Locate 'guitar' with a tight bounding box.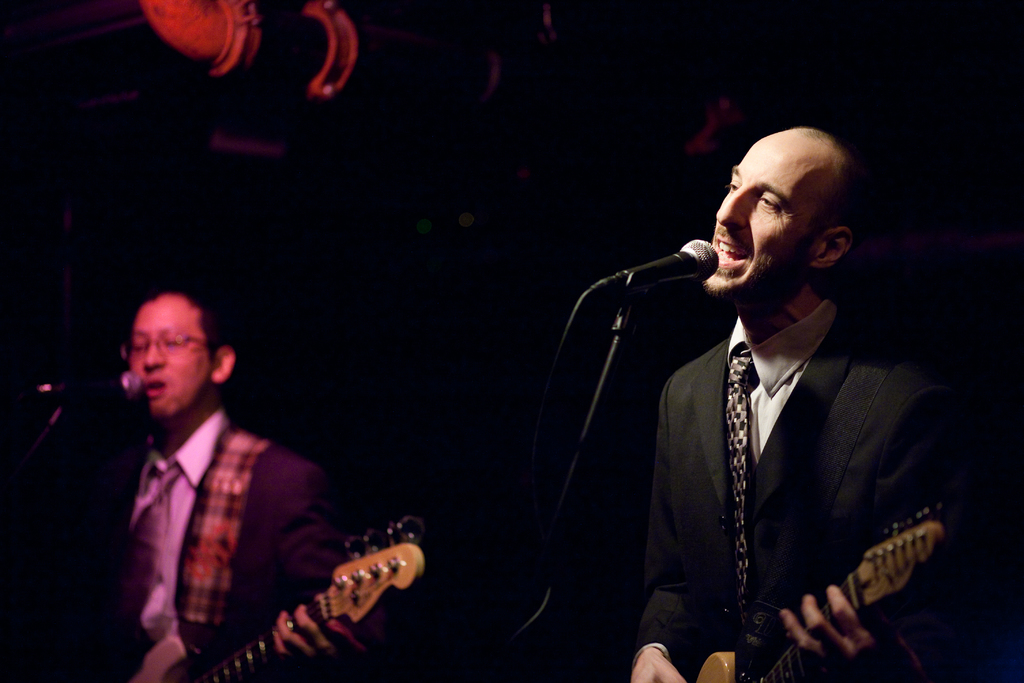
select_region(694, 500, 946, 682).
